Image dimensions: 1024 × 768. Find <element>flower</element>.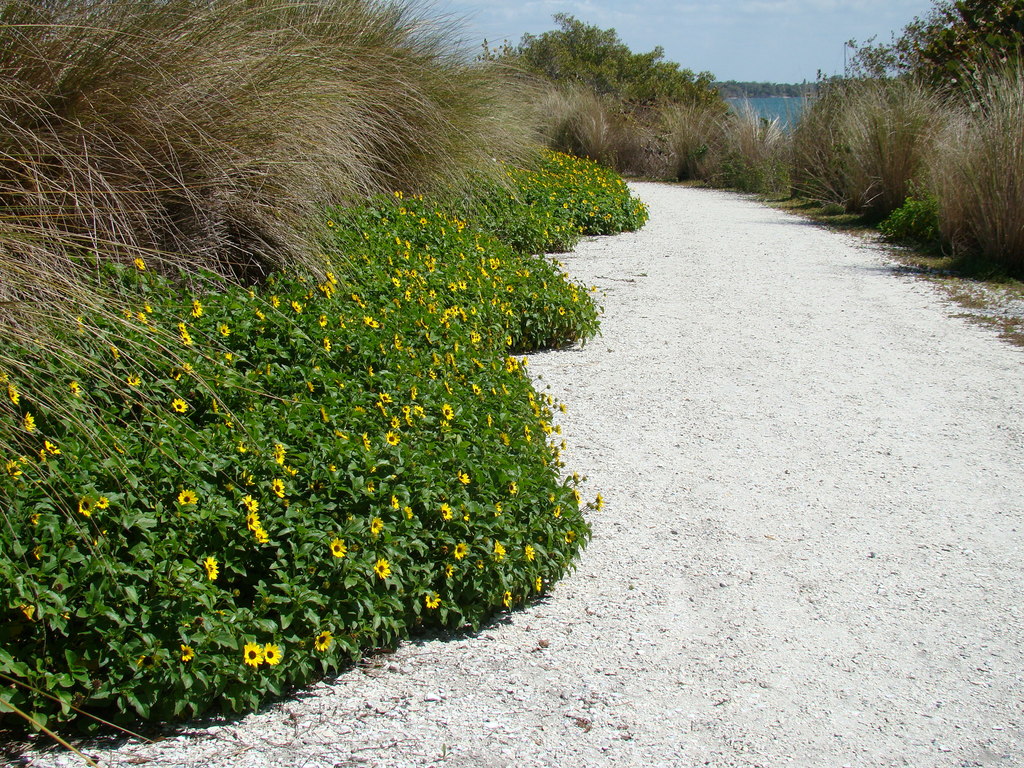
(left=316, top=631, right=332, bottom=645).
